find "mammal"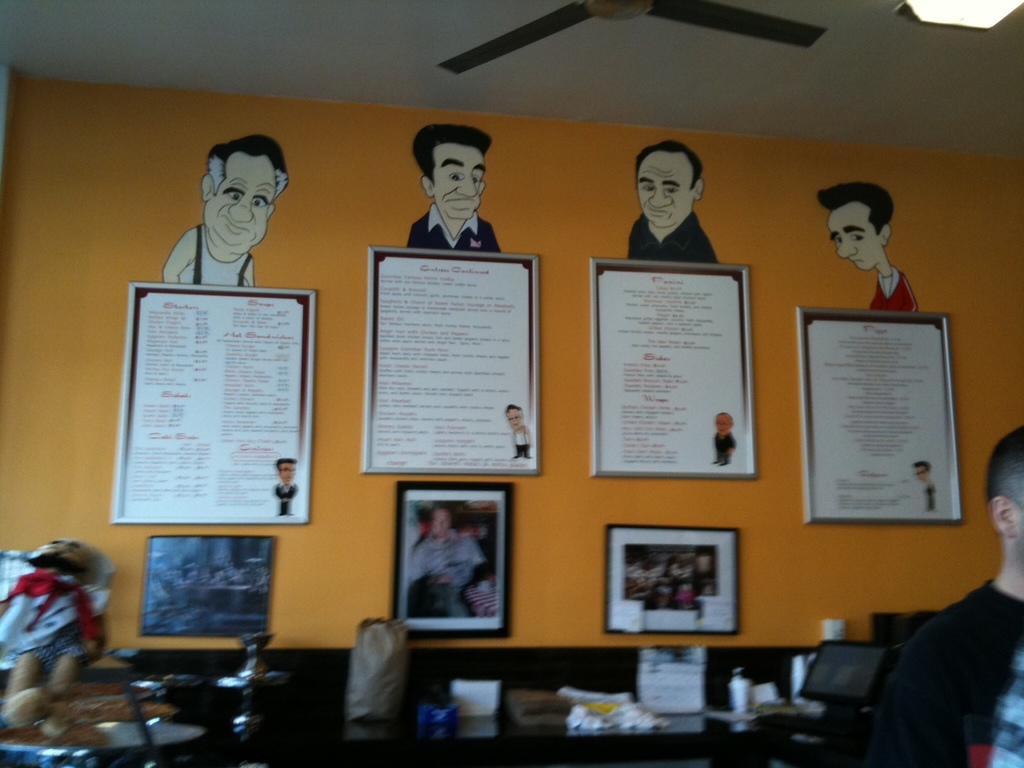
[710,411,738,466]
